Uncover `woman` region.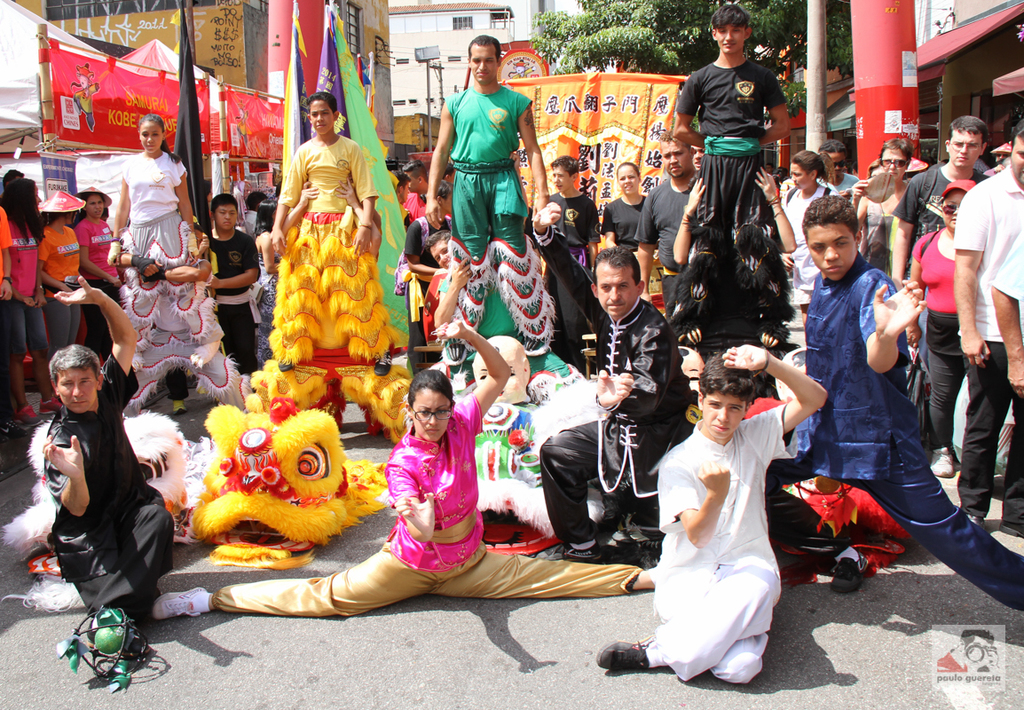
Uncovered: 69, 178, 130, 353.
